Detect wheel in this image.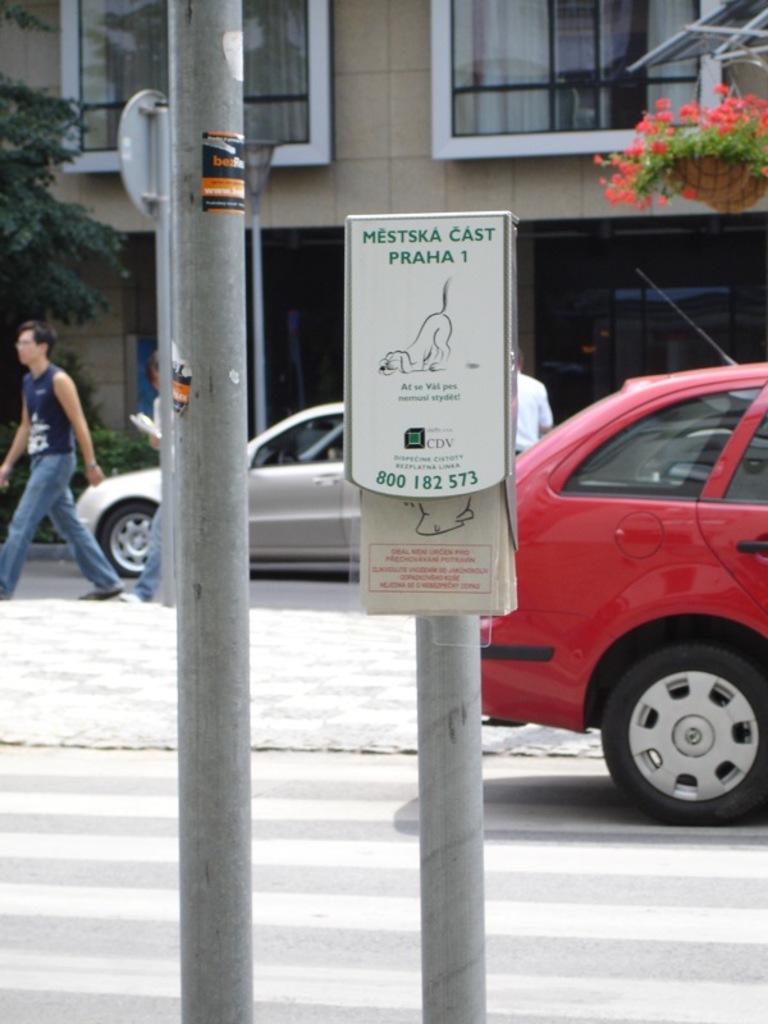
Detection: detection(614, 630, 762, 815).
